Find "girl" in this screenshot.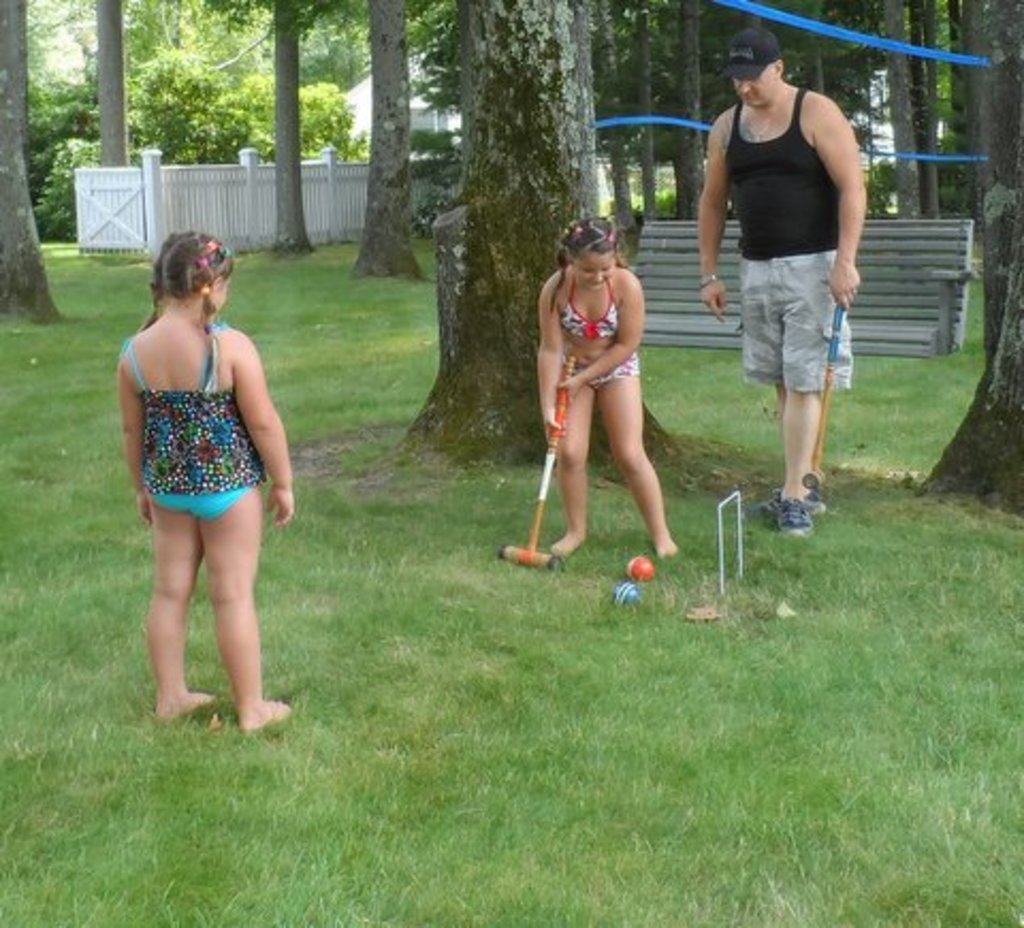
The bounding box for "girl" is bbox(538, 211, 683, 559).
